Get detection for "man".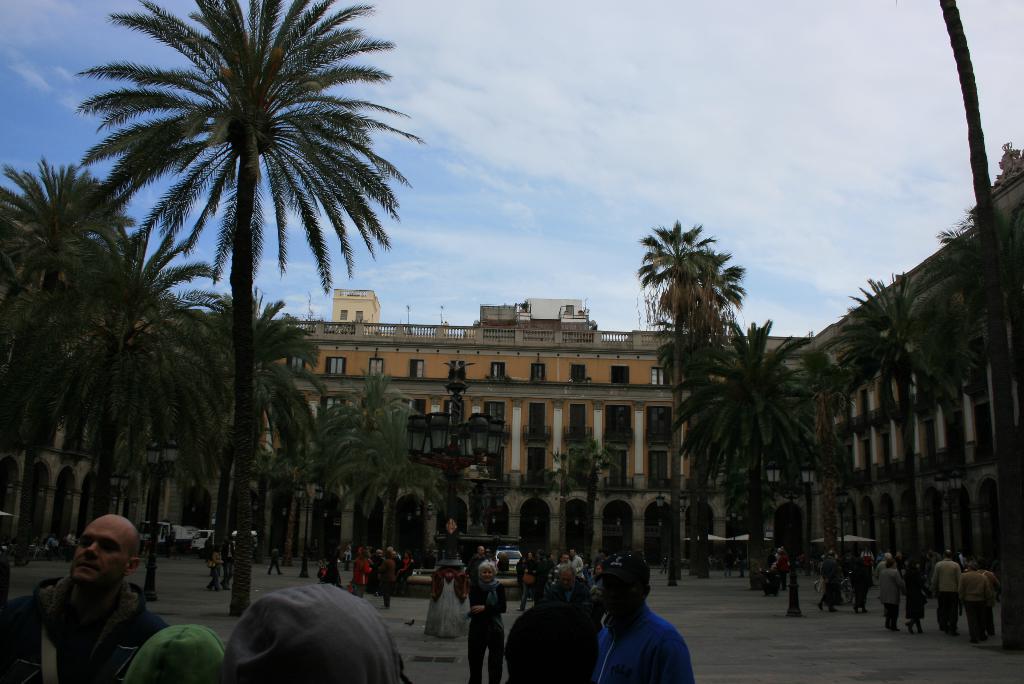
Detection: <region>570, 546, 586, 578</region>.
